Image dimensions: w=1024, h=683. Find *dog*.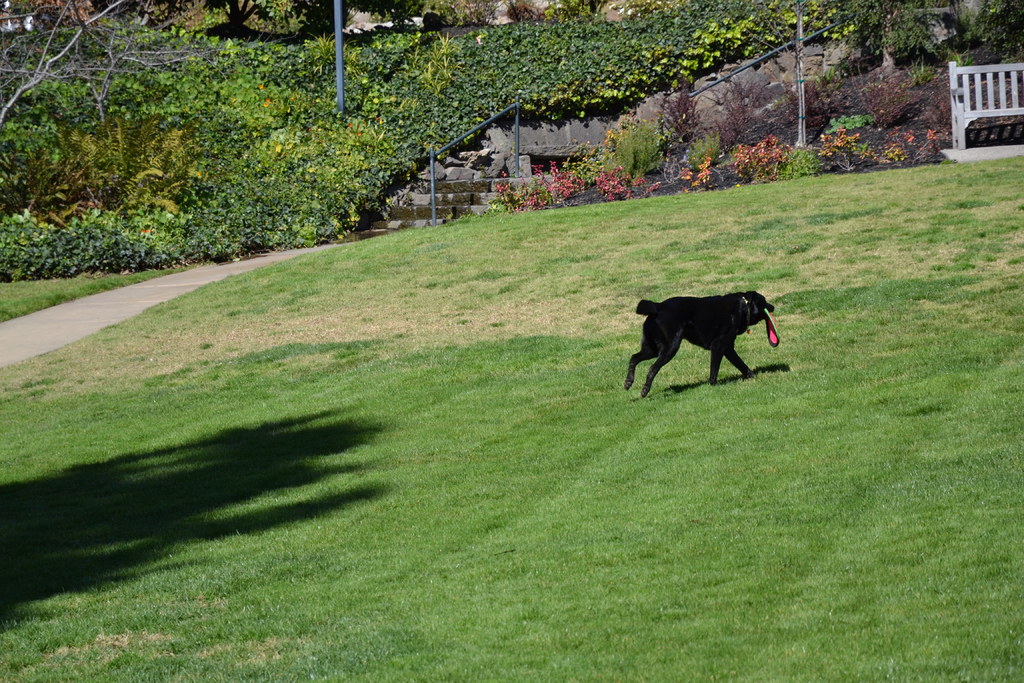
rect(624, 281, 771, 399).
